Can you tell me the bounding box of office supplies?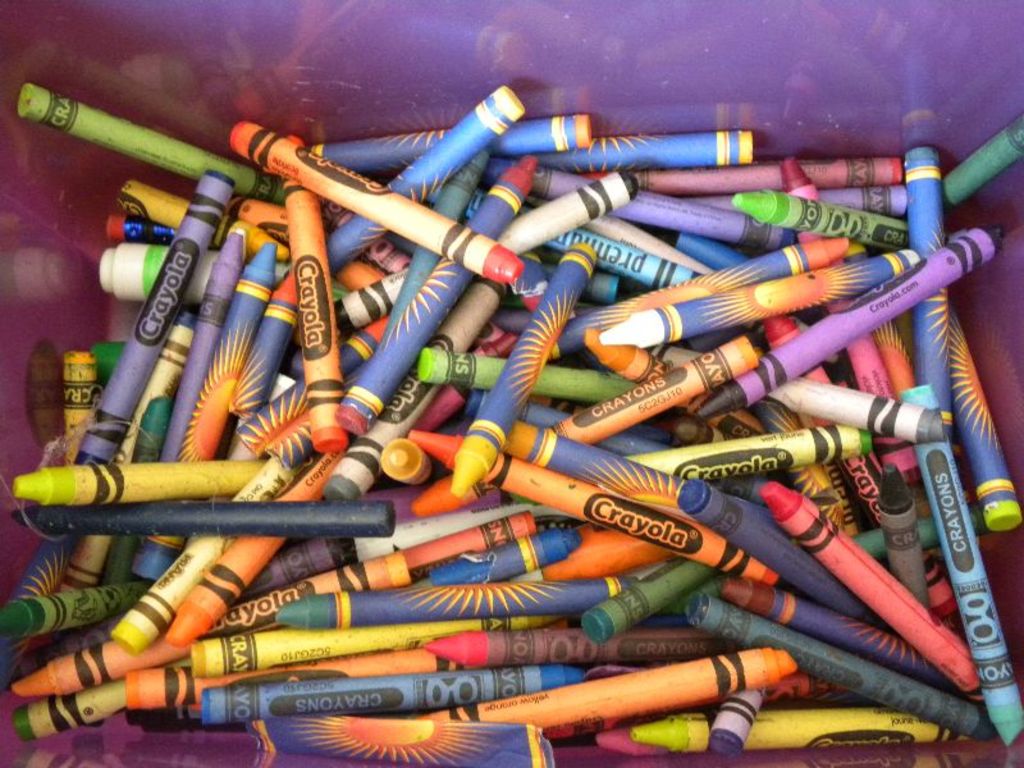
locate(351, 264, 493, 415).
